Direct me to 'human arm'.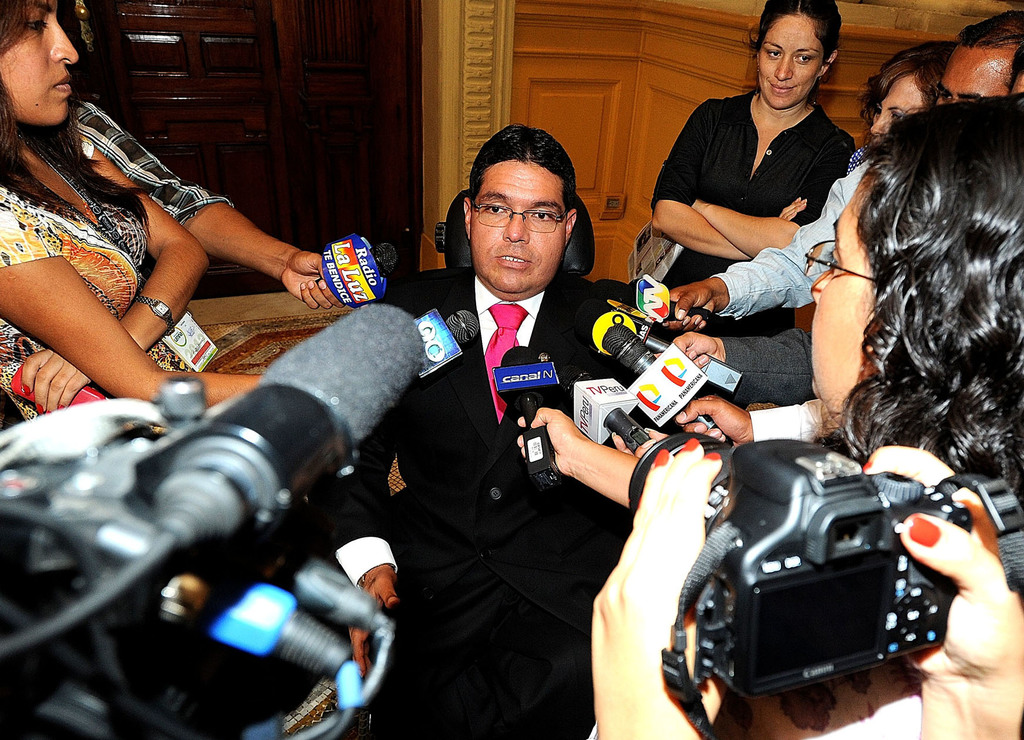
Direction: 311:270:446:686.
